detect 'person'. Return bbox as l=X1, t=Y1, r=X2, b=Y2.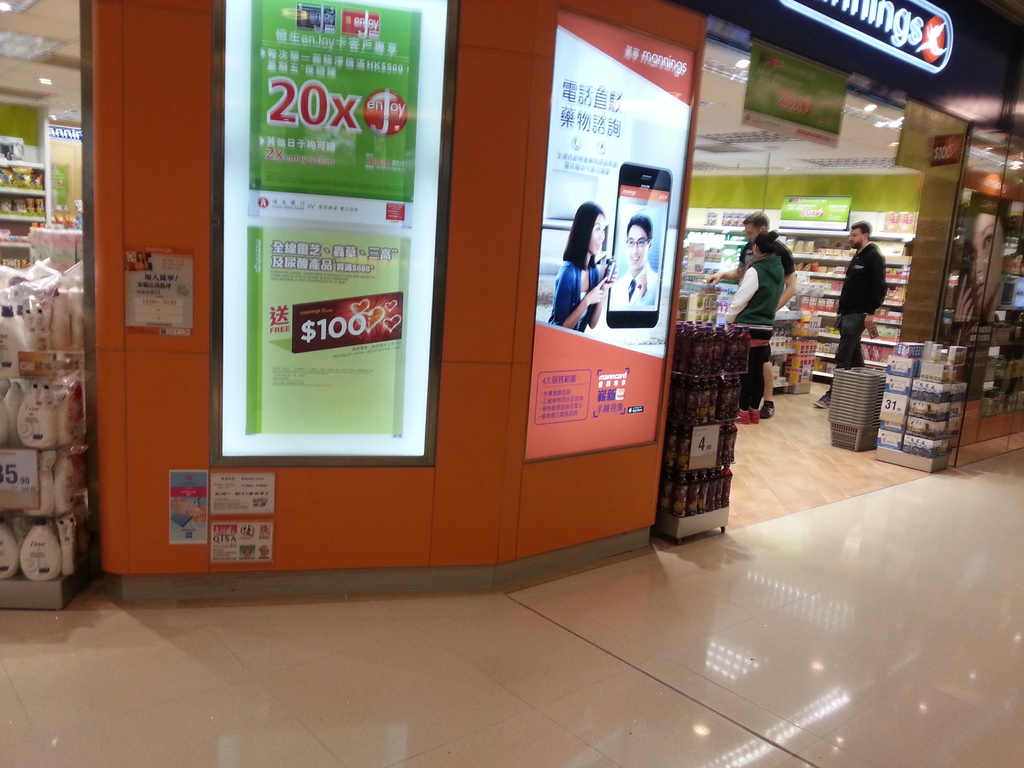
l=844, t=213, r=902, b=367.
